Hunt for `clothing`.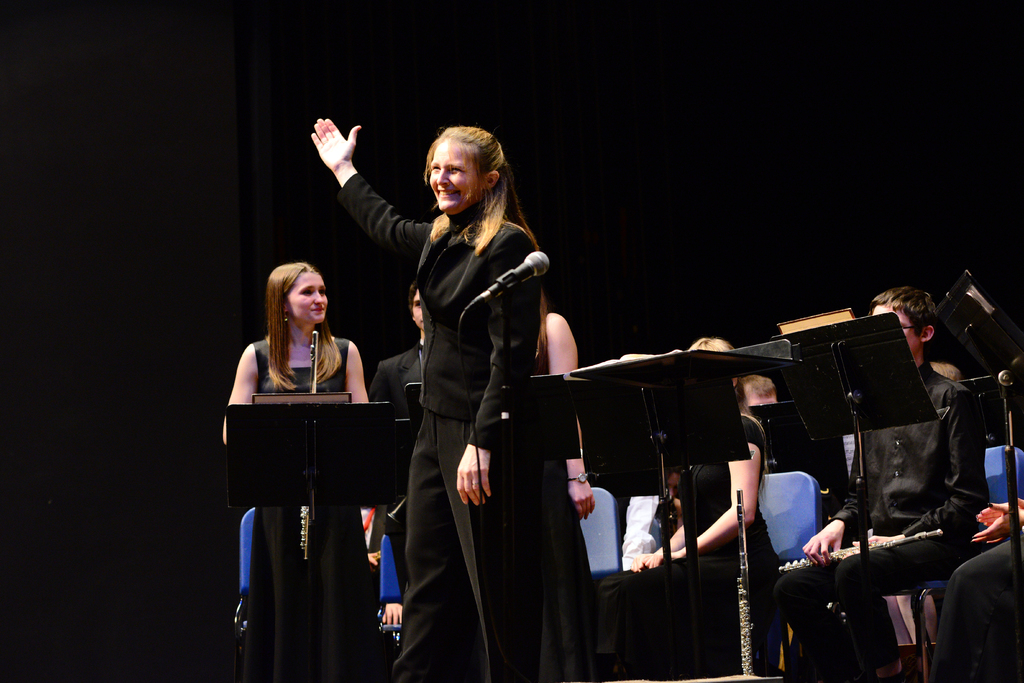
Hunted down at [337,172,540,682].
